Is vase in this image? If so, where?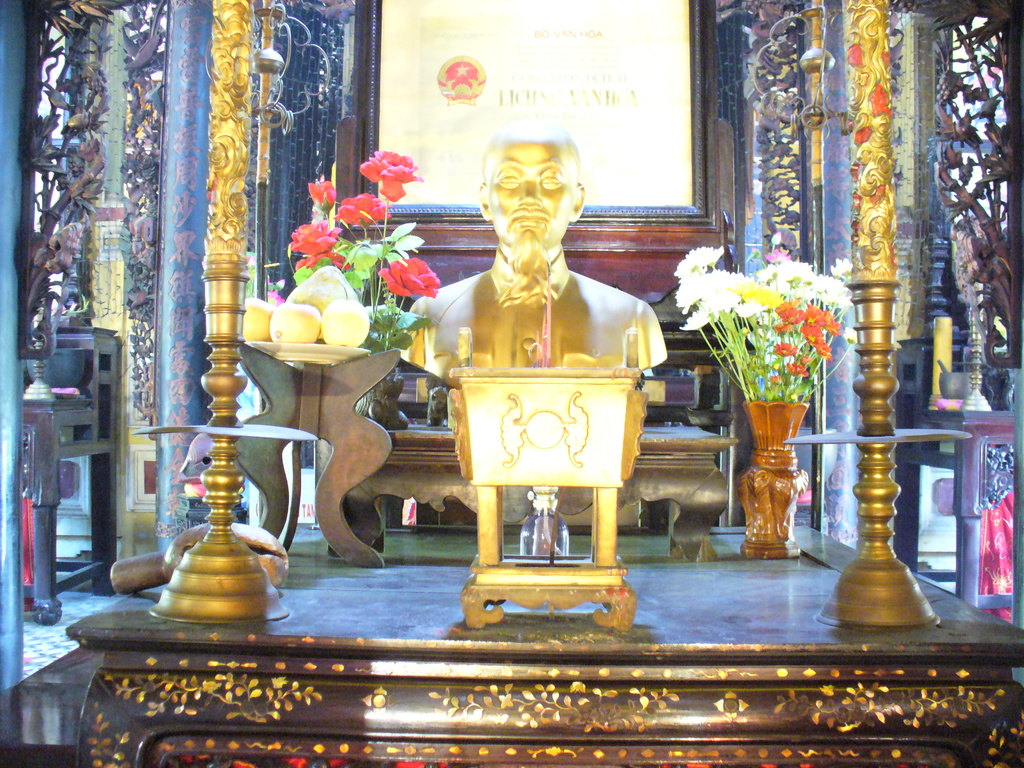
Yes, at {"x1": 362, "y1": 375, "x2": 408, "y2": 427}.
